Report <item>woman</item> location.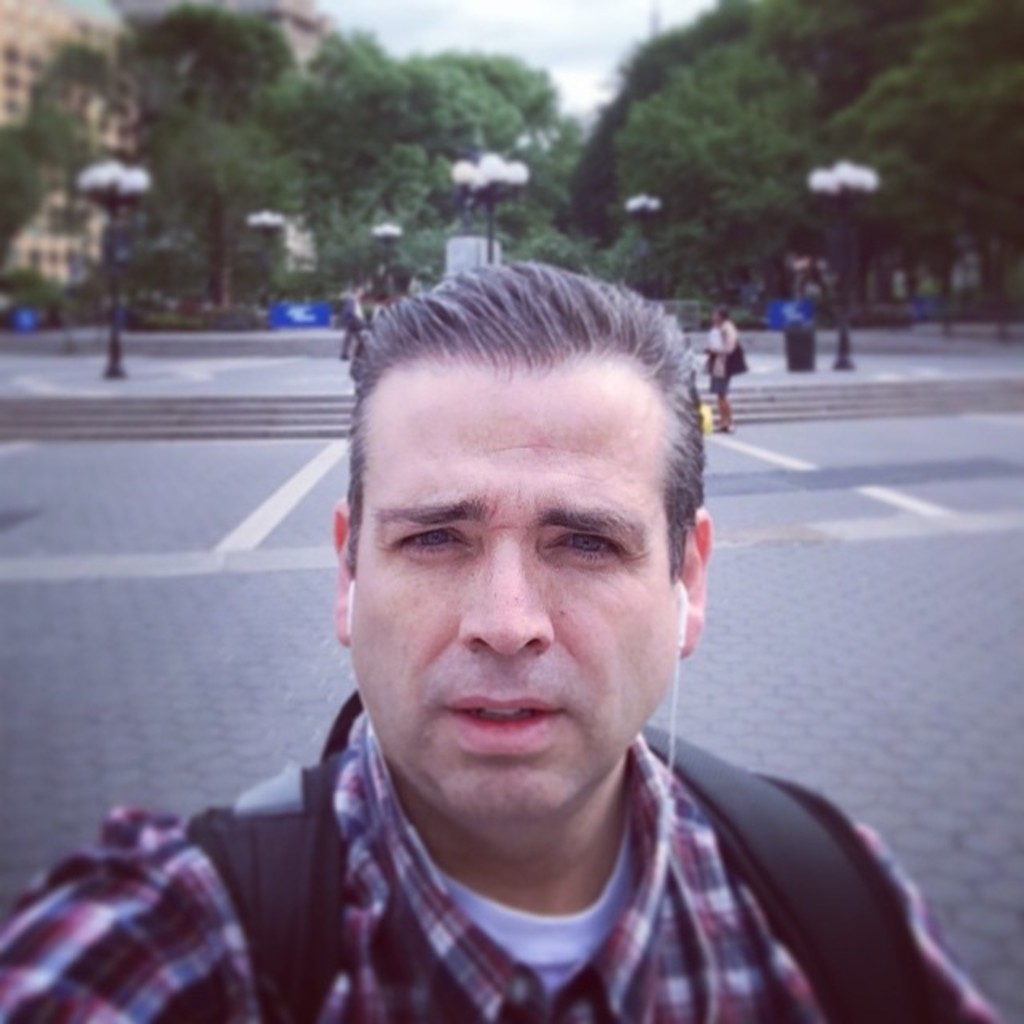
Report: [698, 306, 742, 437].
